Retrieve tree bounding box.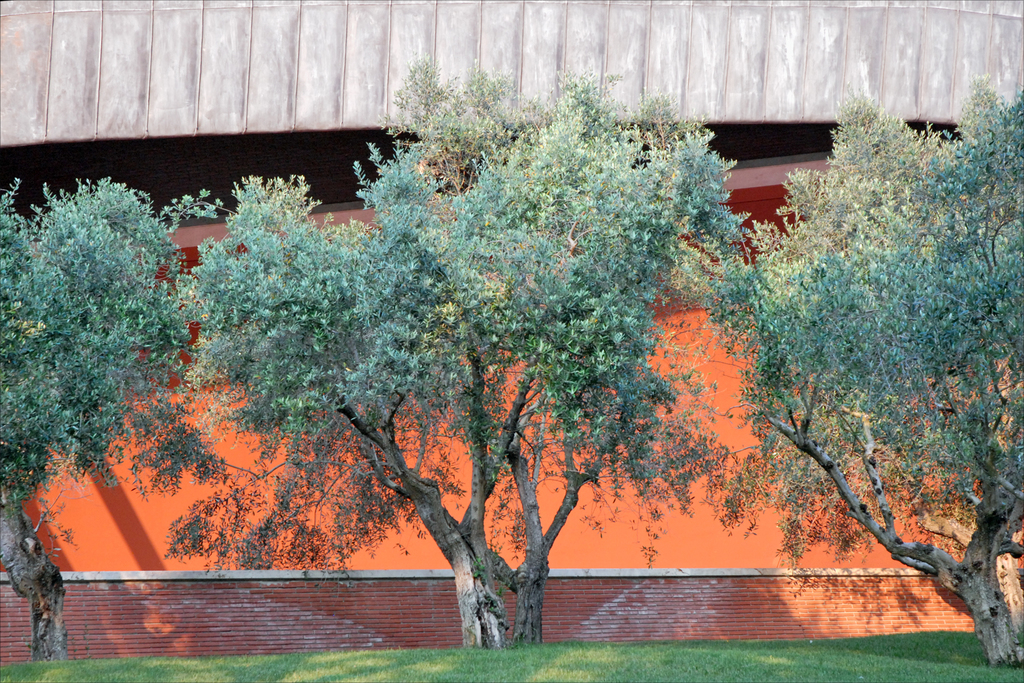
Bounding box: detection(175, 63, 740, 638).
